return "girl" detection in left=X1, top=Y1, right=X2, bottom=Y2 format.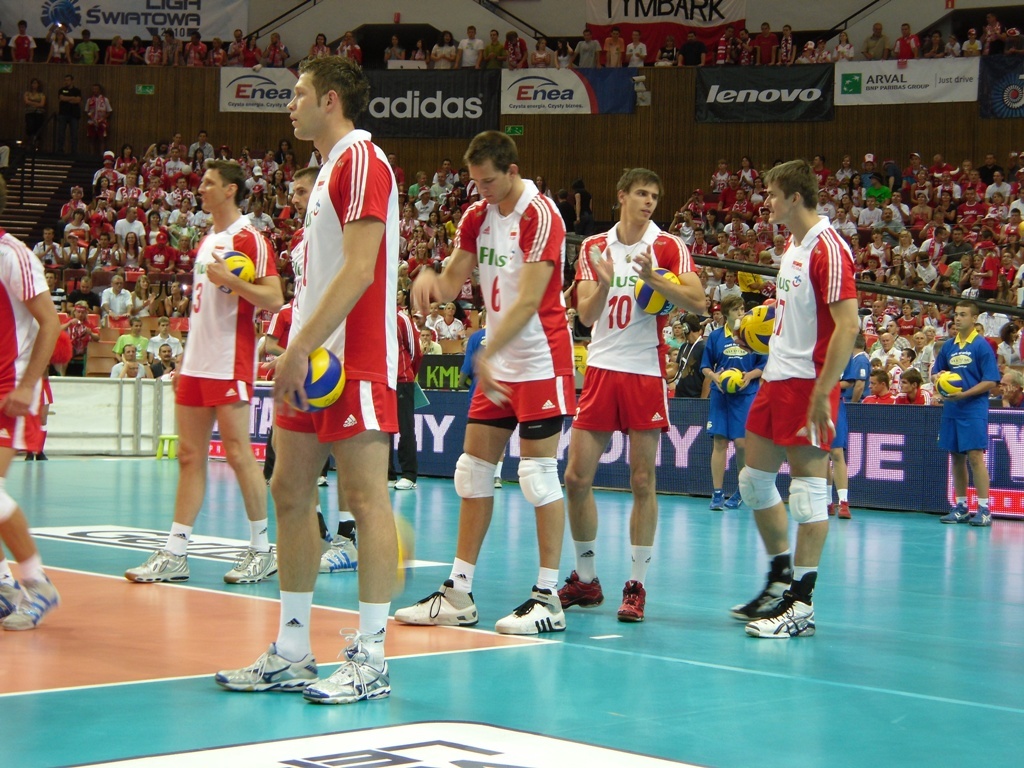
left=529, top=38, right=554, bottom=72.
